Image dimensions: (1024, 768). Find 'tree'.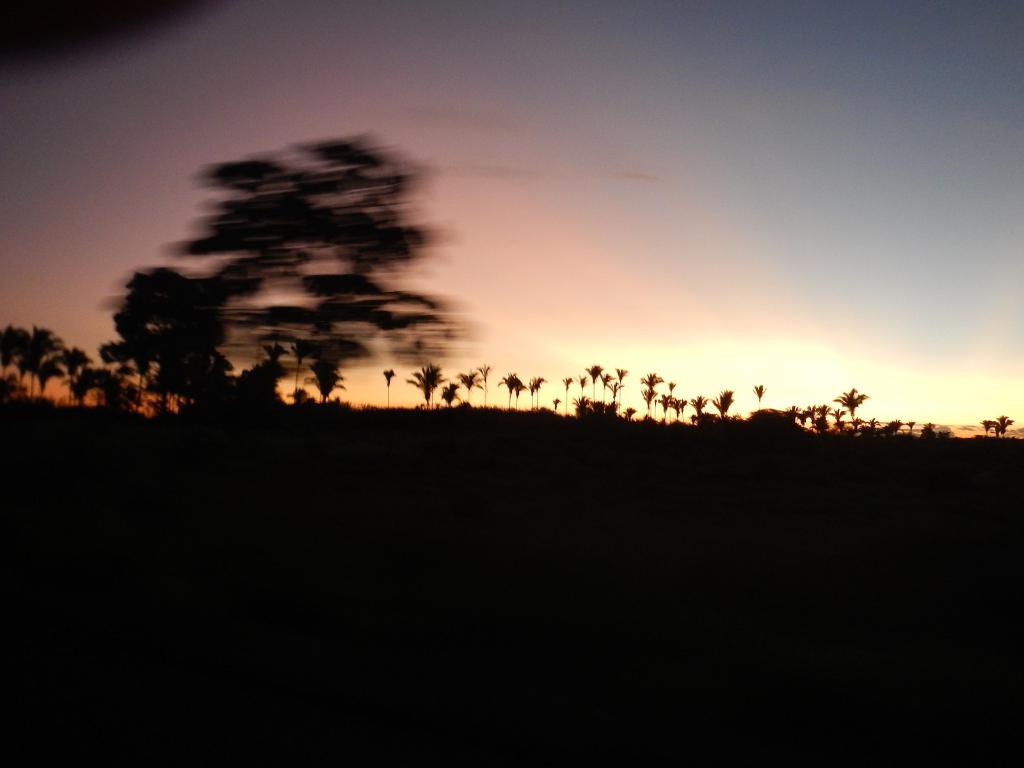
109,140,464,415.
